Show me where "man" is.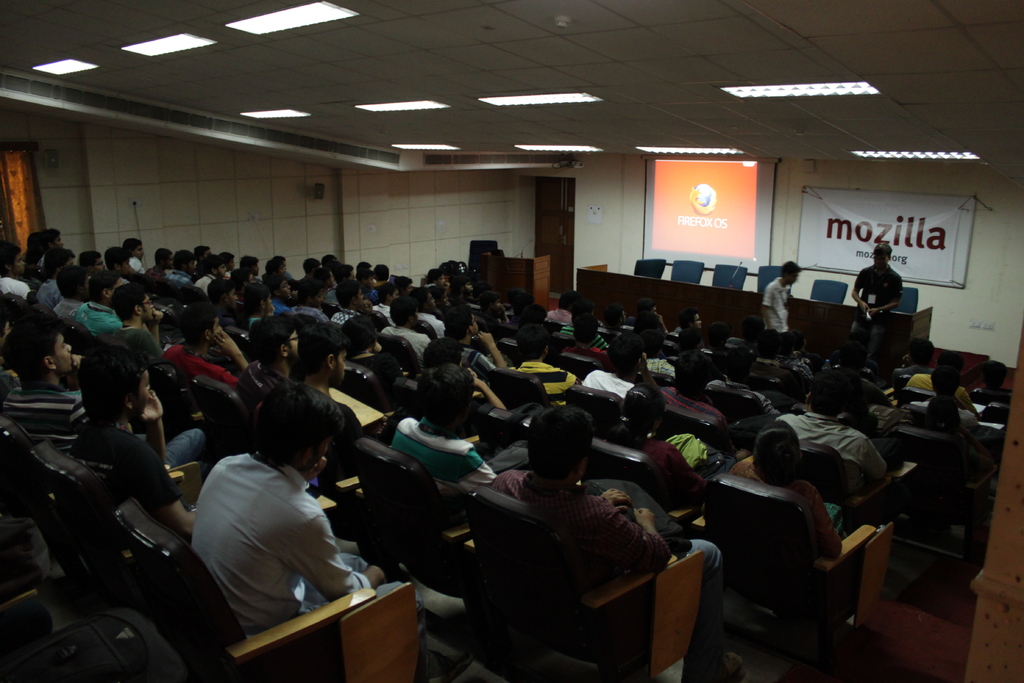
"man" is at detection(0, 316, 209, 453).
